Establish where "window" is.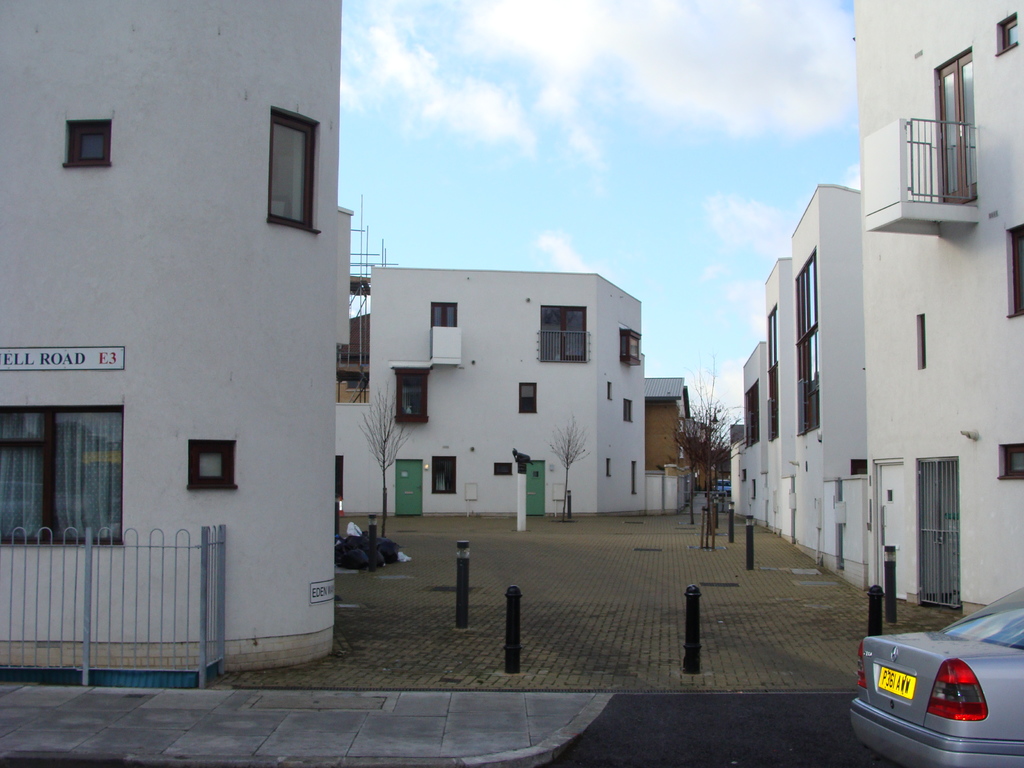
Established at (390, 365, 435, 424).
